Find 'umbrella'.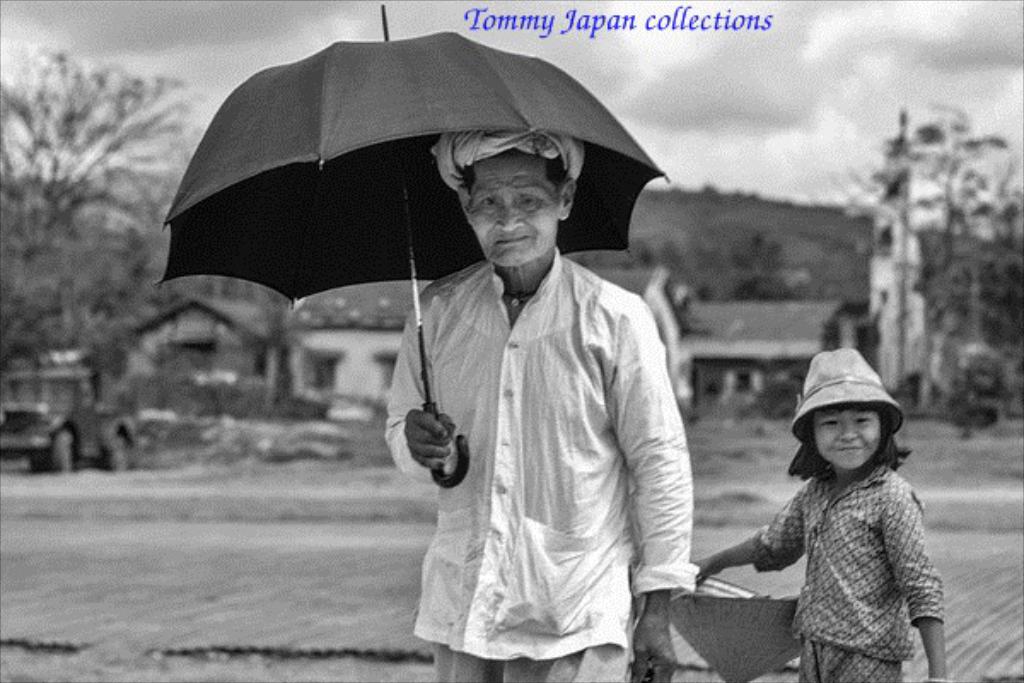
{"left": 162, "top": 0, "right": 671, "bottom": 475}.
